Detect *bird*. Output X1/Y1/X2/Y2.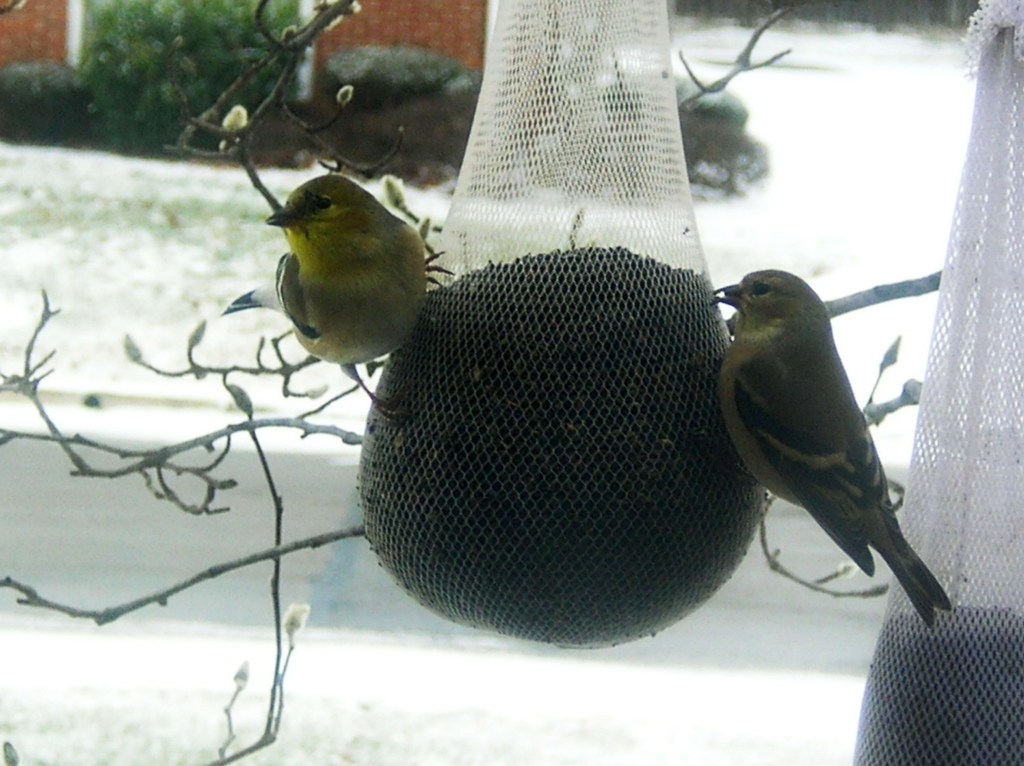
700/269/954/636.
